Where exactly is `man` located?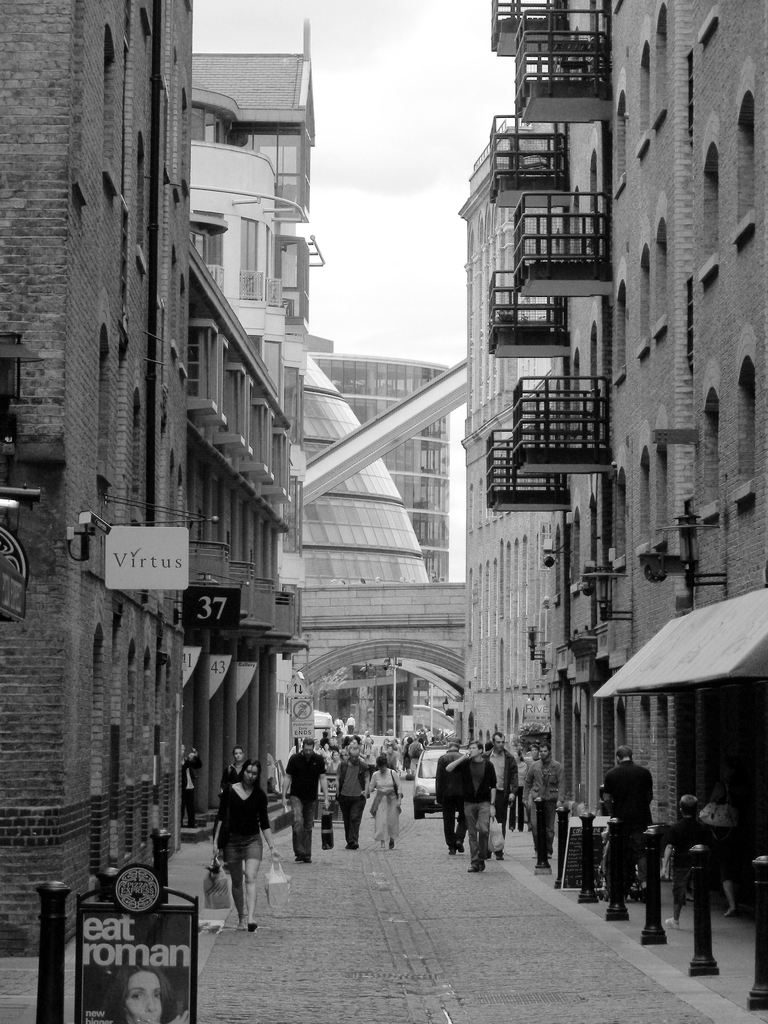
Its bounding box is [x1=440, y1=749, x2=510, y2=874].
